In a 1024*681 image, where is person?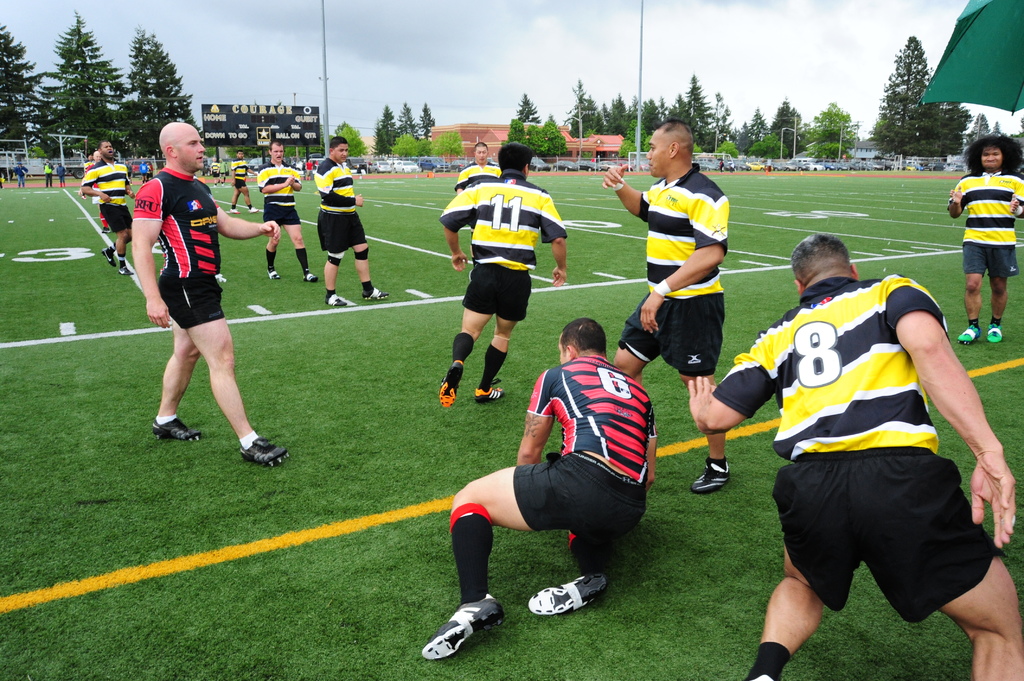
{"left": 454, "top": 139, "right": 502, "bottom": 193}.
